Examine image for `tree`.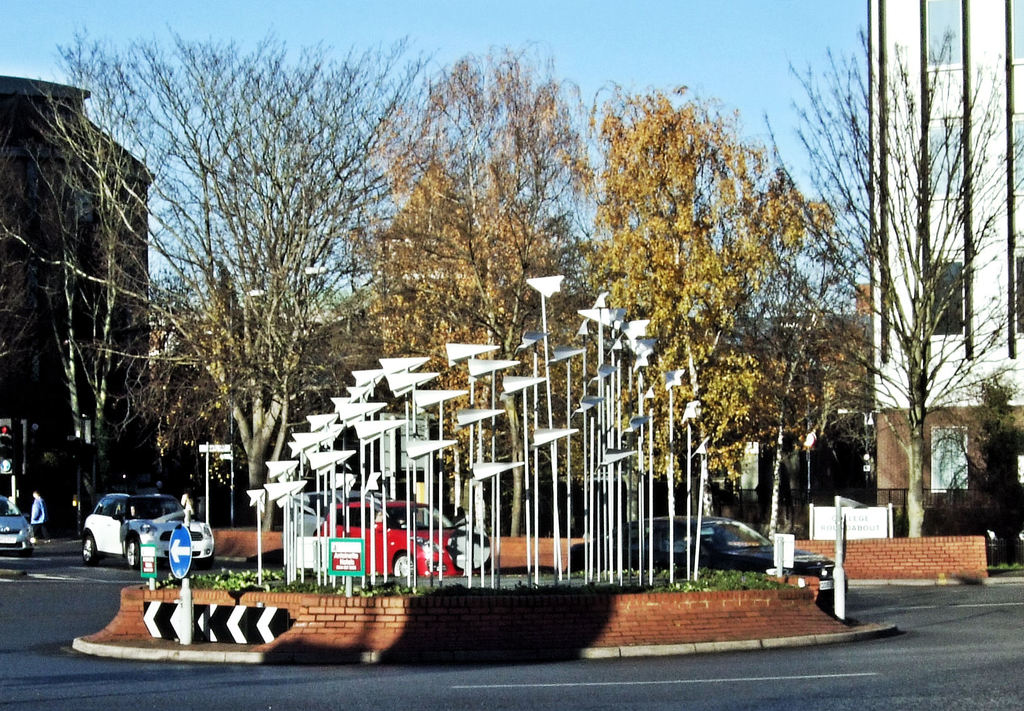
Examination result: l=0, t=11, r=430, b=512.
